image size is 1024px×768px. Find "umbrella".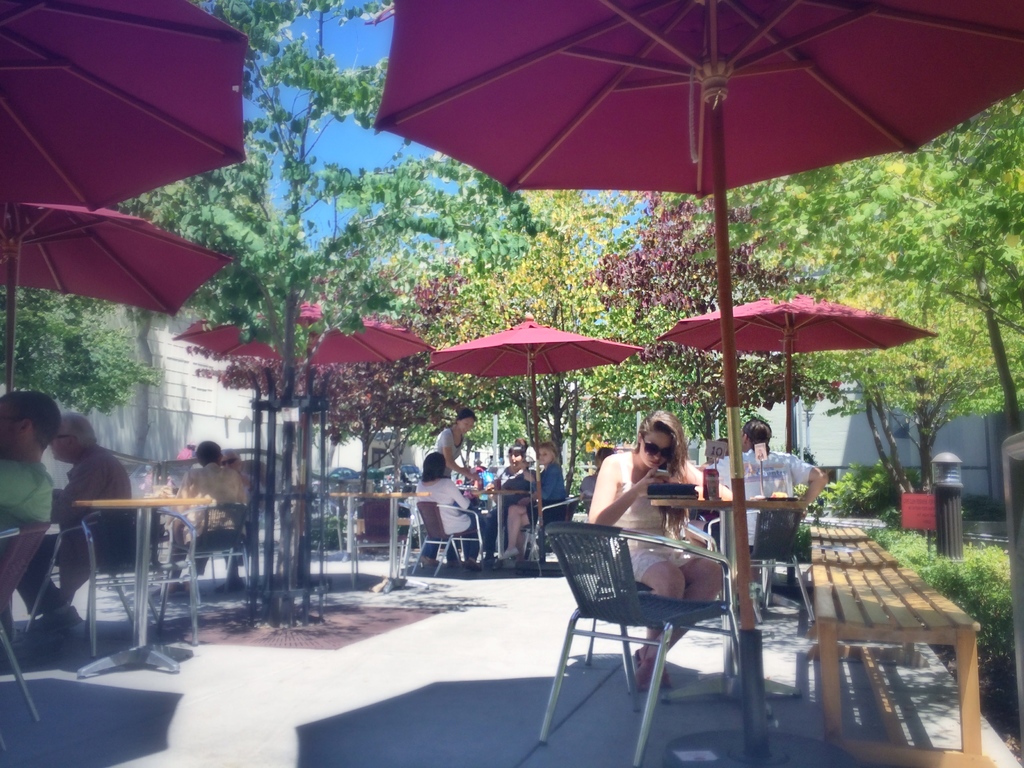
region(428, 311, 646, 559).
